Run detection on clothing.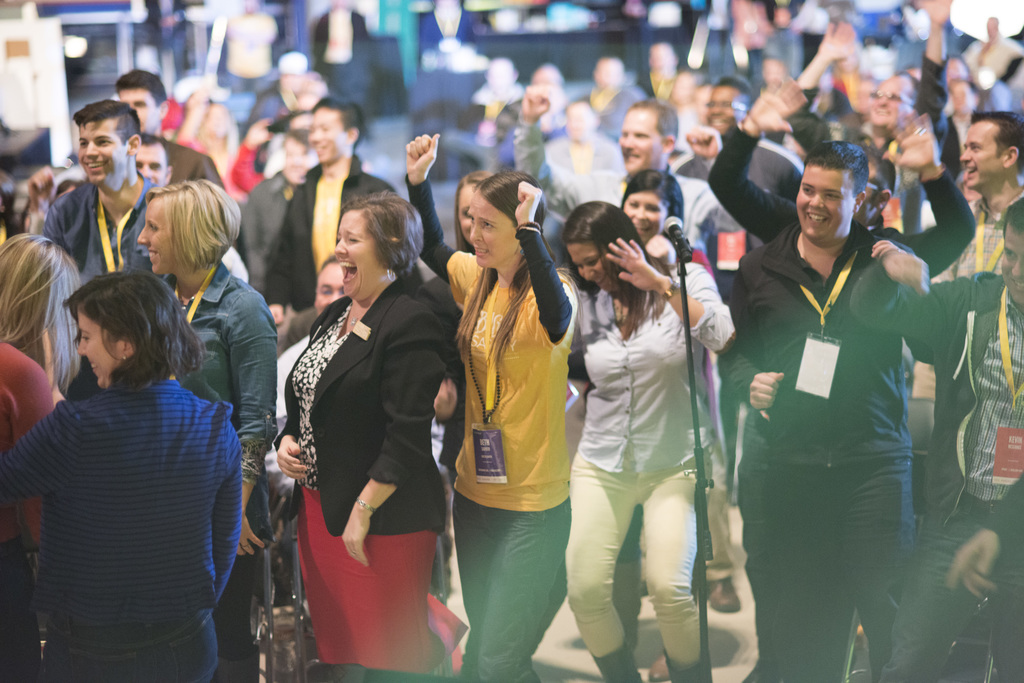
Result: pyautogui.locateOnScreen(228, 142, 269, 193).
